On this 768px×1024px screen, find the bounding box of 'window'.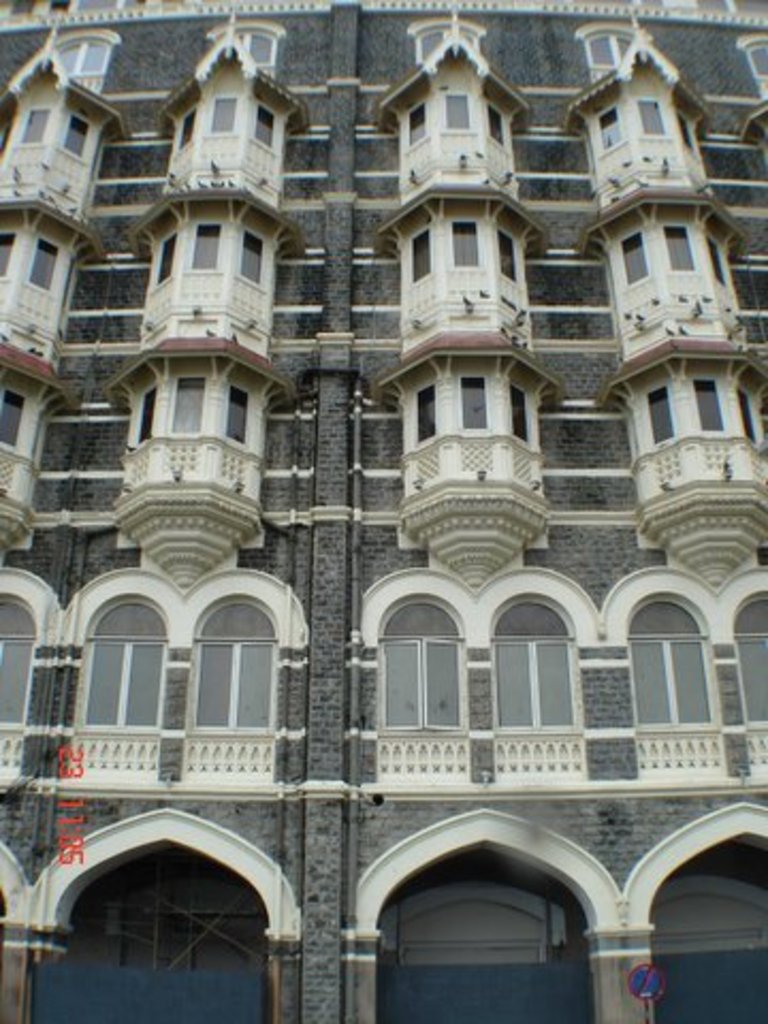
Bounding box: 164,222,267,294.
